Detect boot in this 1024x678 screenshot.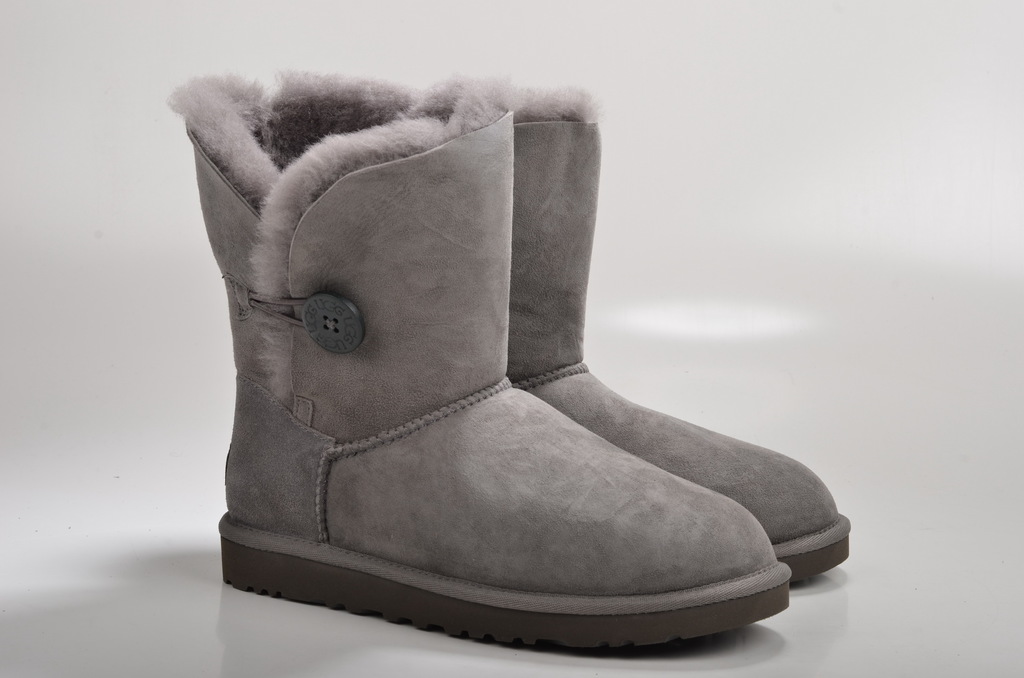
Detection: bbox=(166, 63, 789, 636).
